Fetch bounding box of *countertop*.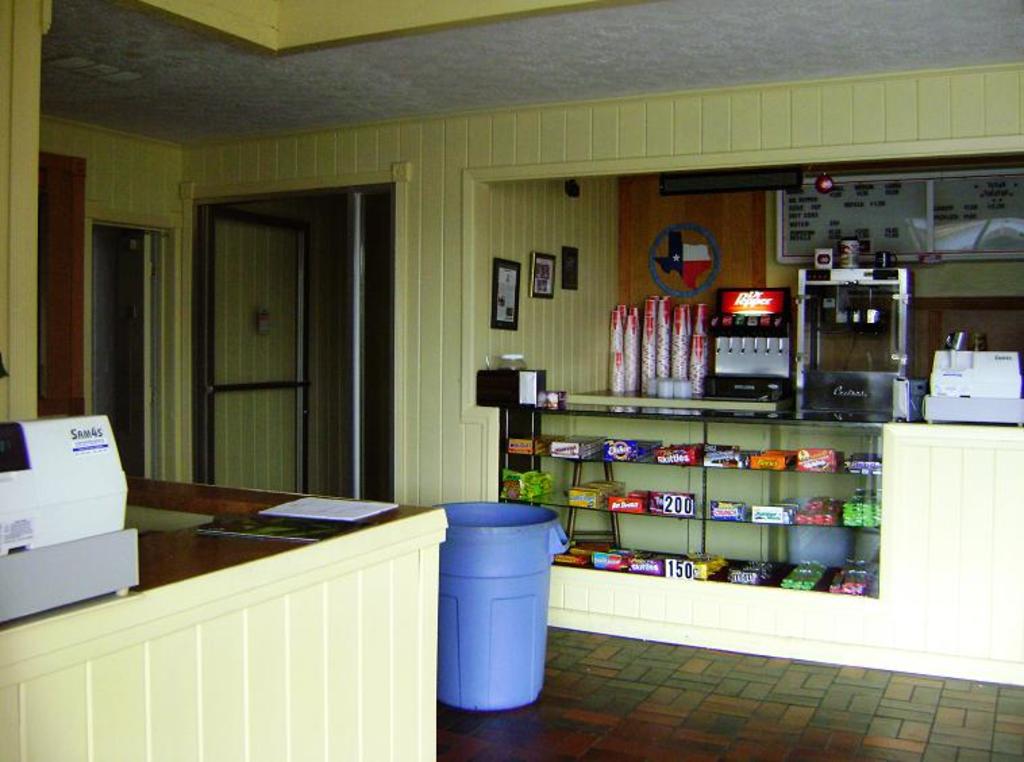
Bbox: box=[521, 401, 1023, 430].
